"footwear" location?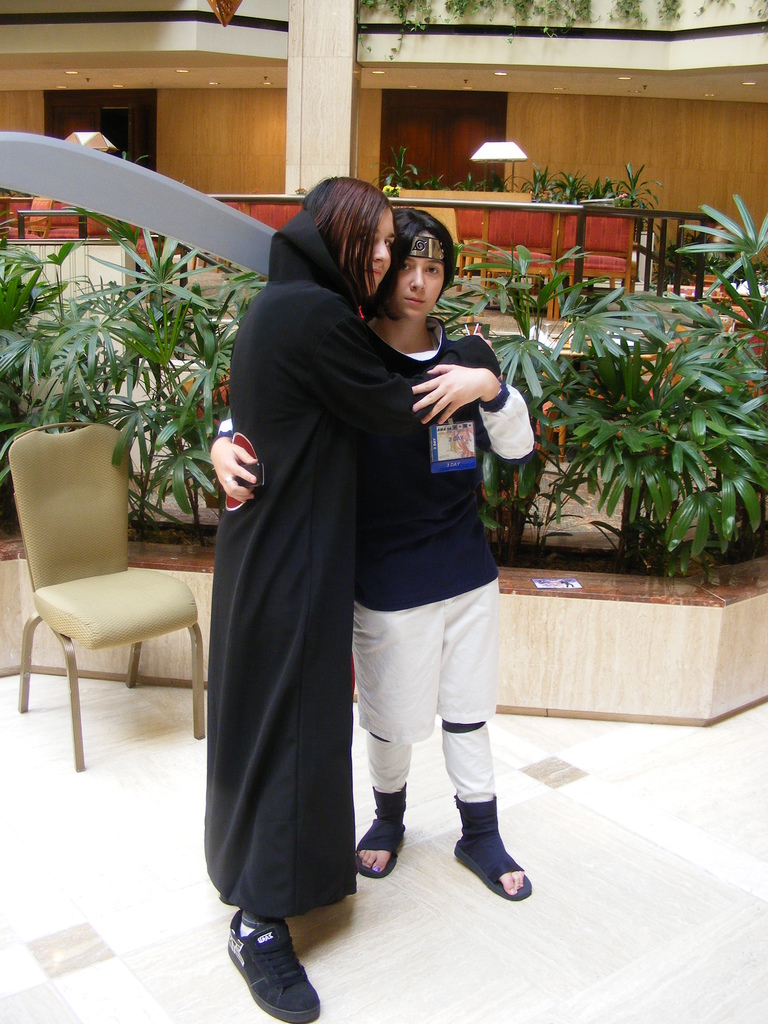
x1=444 y1=819 x2=534 y2=907
